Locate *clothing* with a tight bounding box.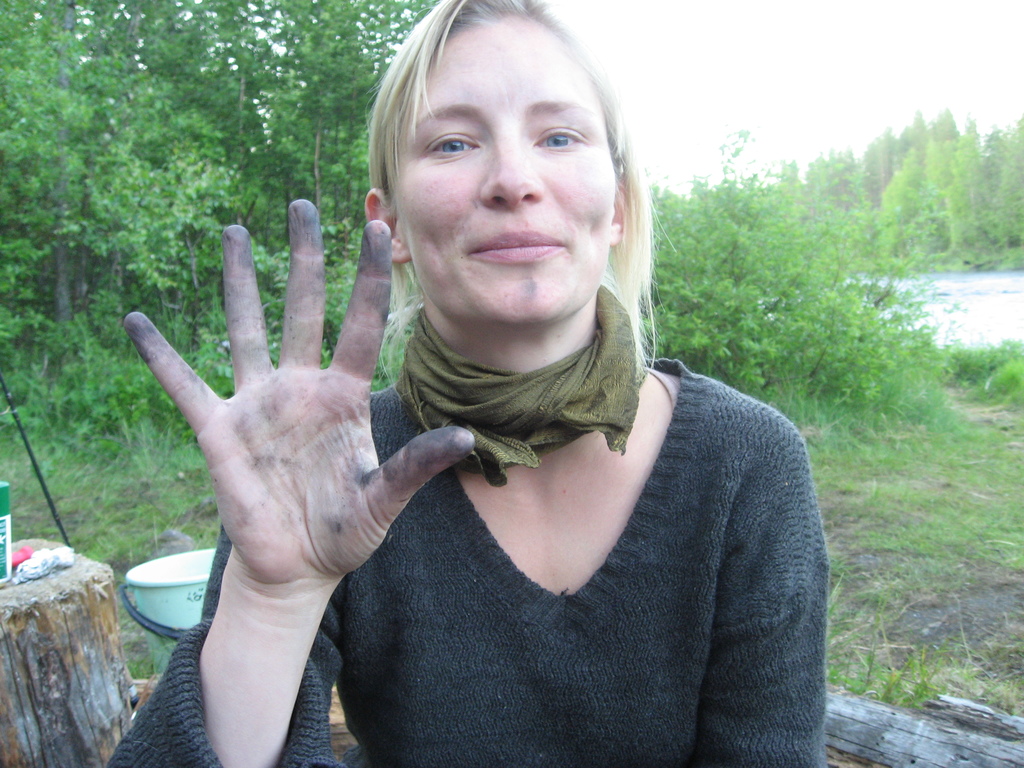
x1=543, y1=312, x2=826, y2=767.
